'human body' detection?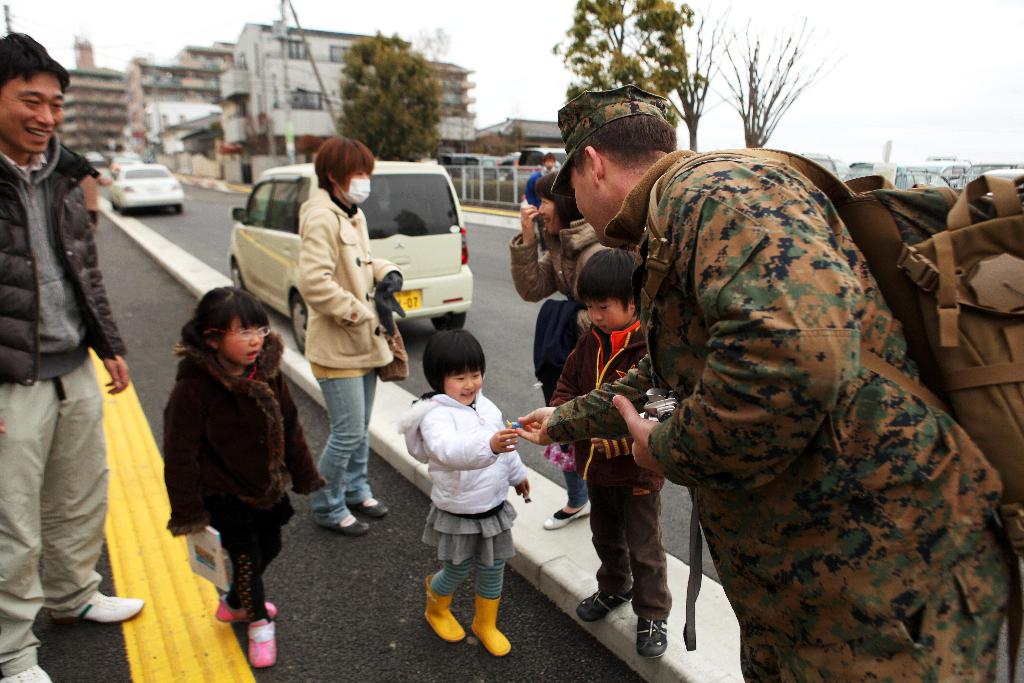
<bbox>526, 165, 564, 249</bbox>
